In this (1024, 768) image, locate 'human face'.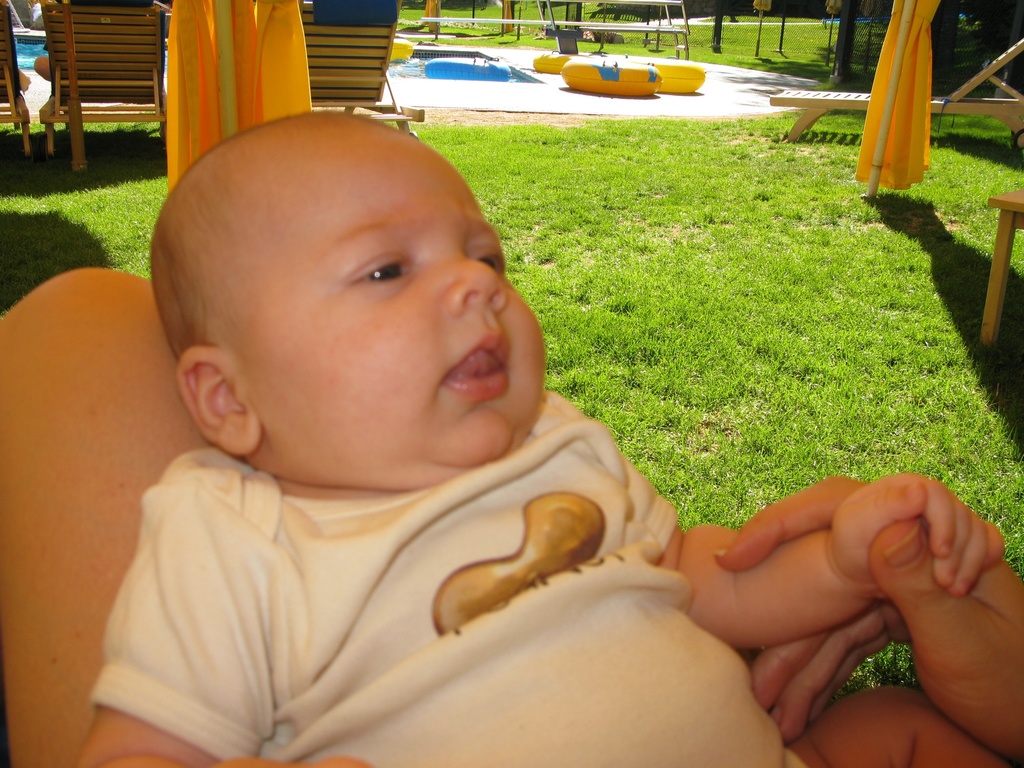
Bounding box: pyautogui.locateOnScreen(234, 144, 545, 459).
